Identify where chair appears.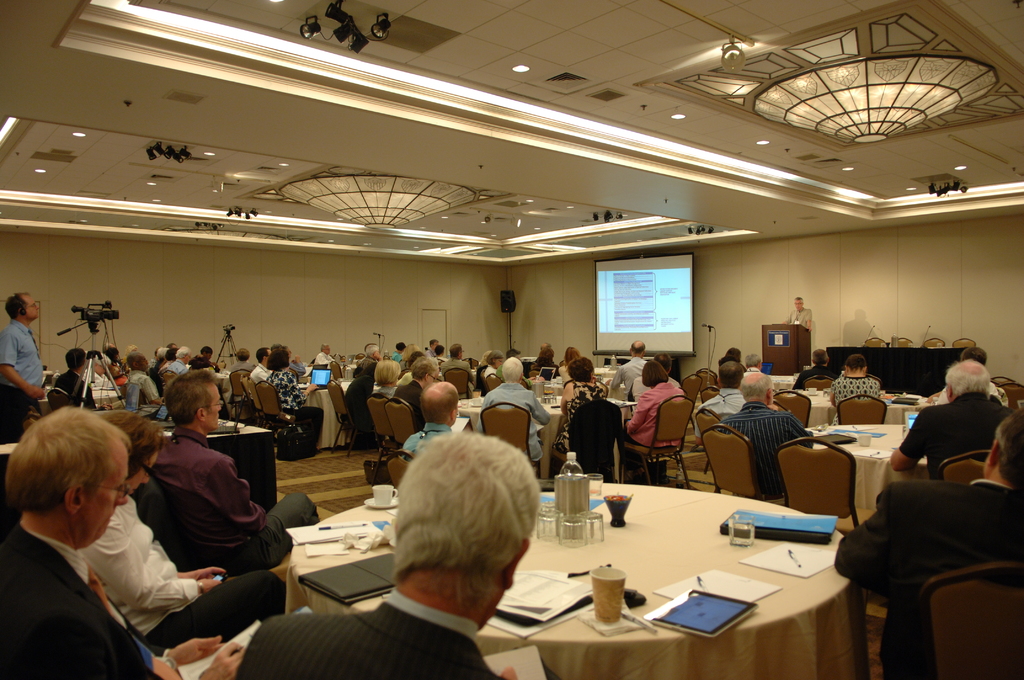
Appears at (left=934, top=446, right=993, bottom=484).
